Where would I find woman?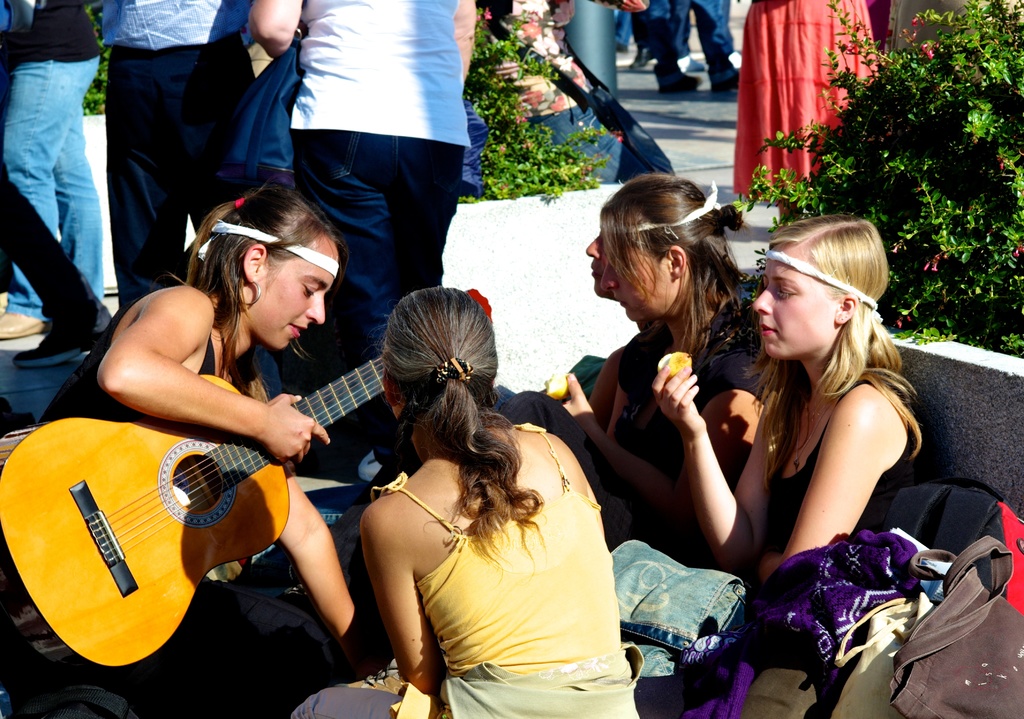
At rect(666, 204, 916, 654).
